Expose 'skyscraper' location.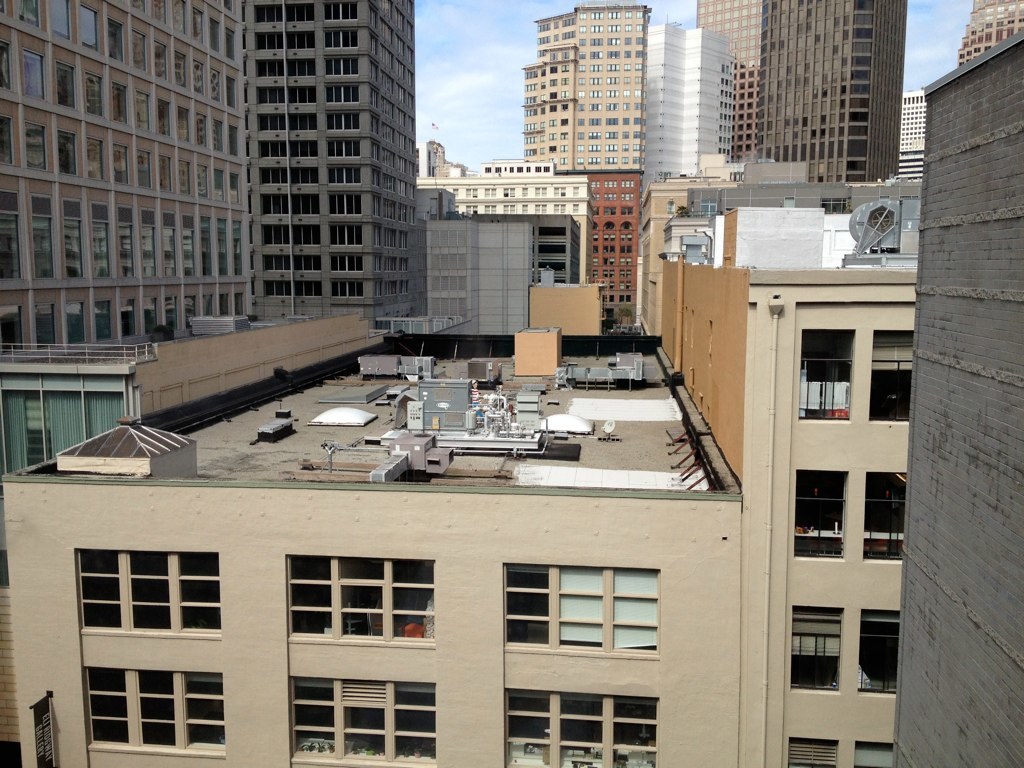
Exposed at x1=254 y1=0 x2=423 y2=335.
